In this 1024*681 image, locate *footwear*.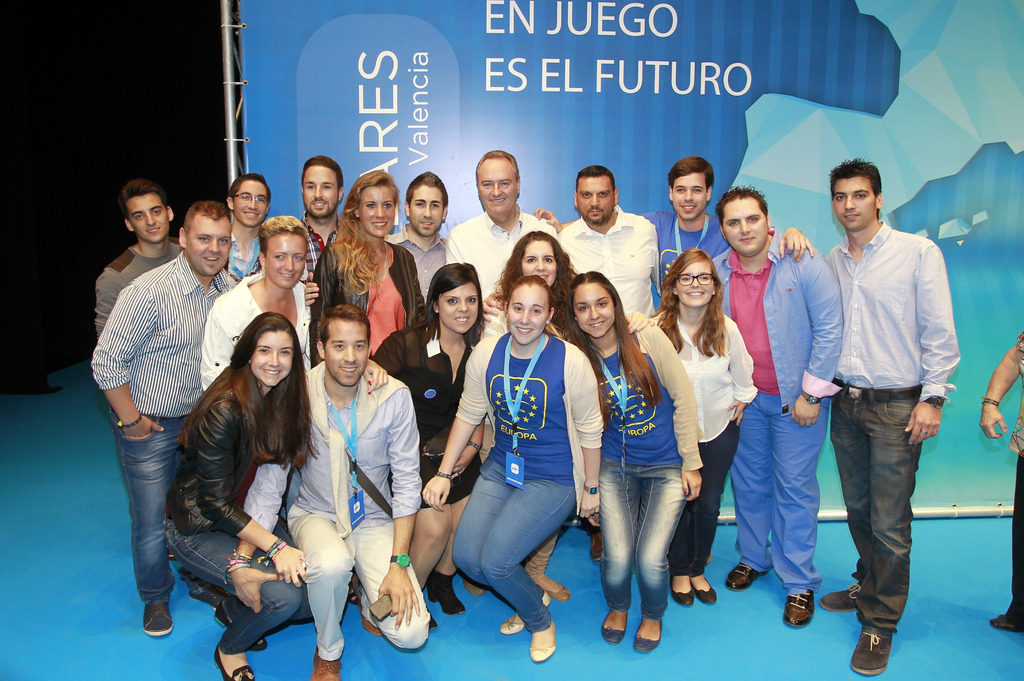
Bounding box: <bbox>591, 534, 604, 571</bbox>.
